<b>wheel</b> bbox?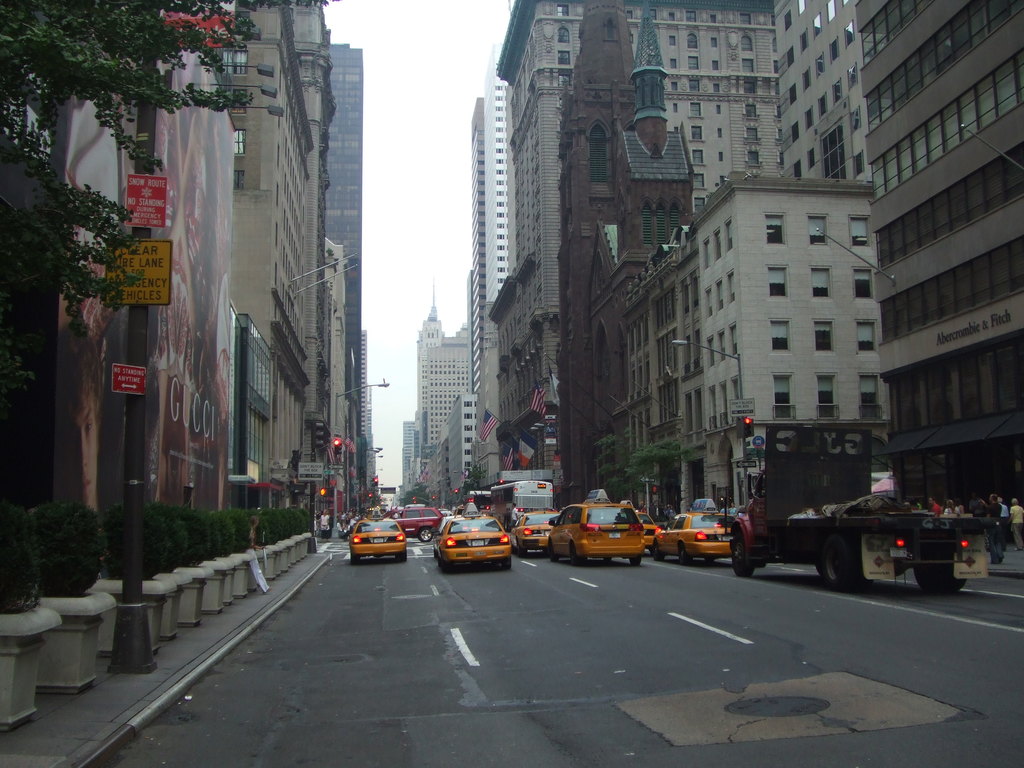
bbox=[650, 543, 664, 562]
